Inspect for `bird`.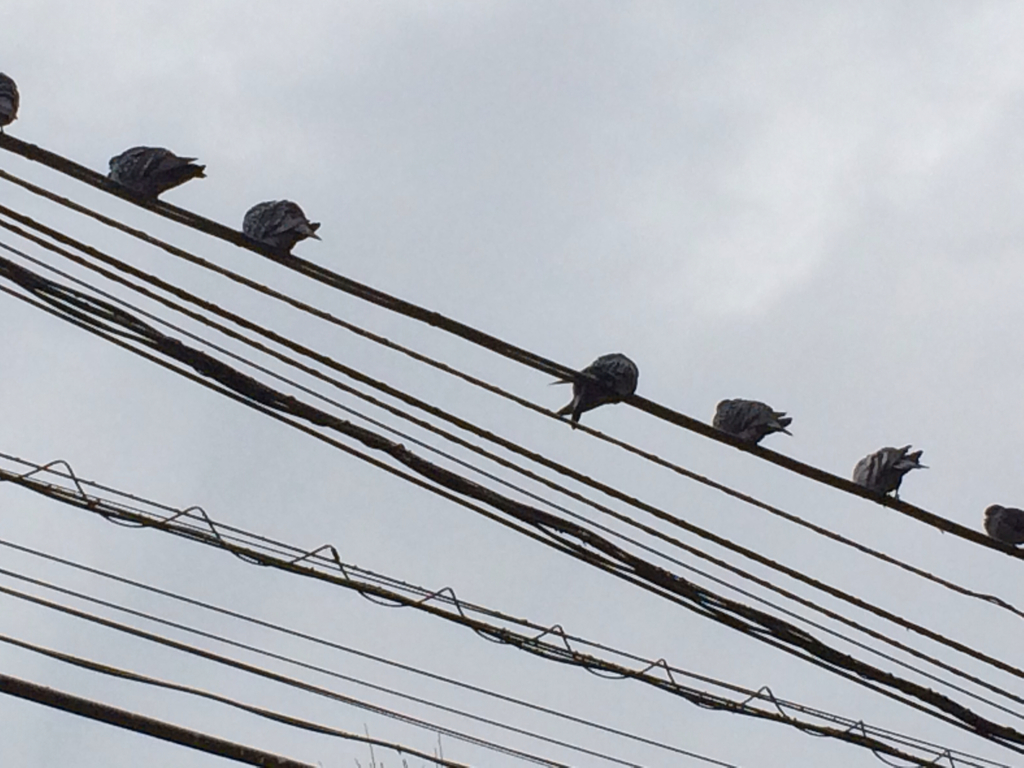
Inspection: l=714, t=394, r=794, b=447.
